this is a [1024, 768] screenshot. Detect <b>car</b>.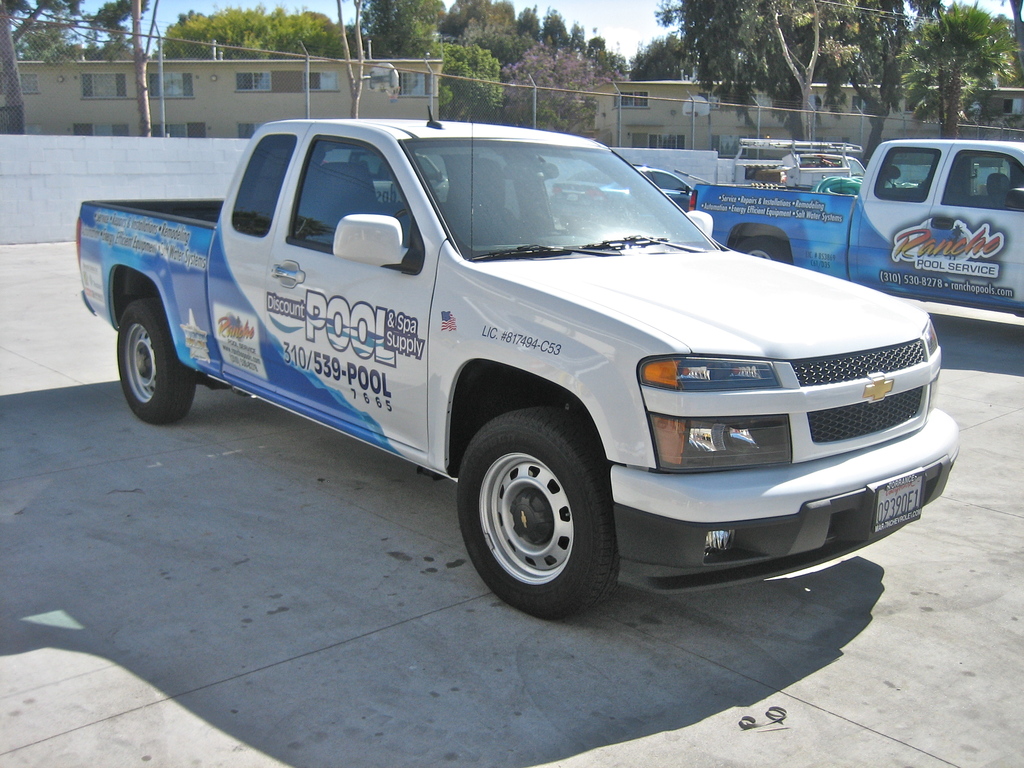
[left=549, top=155, right=696, bottom=234].
